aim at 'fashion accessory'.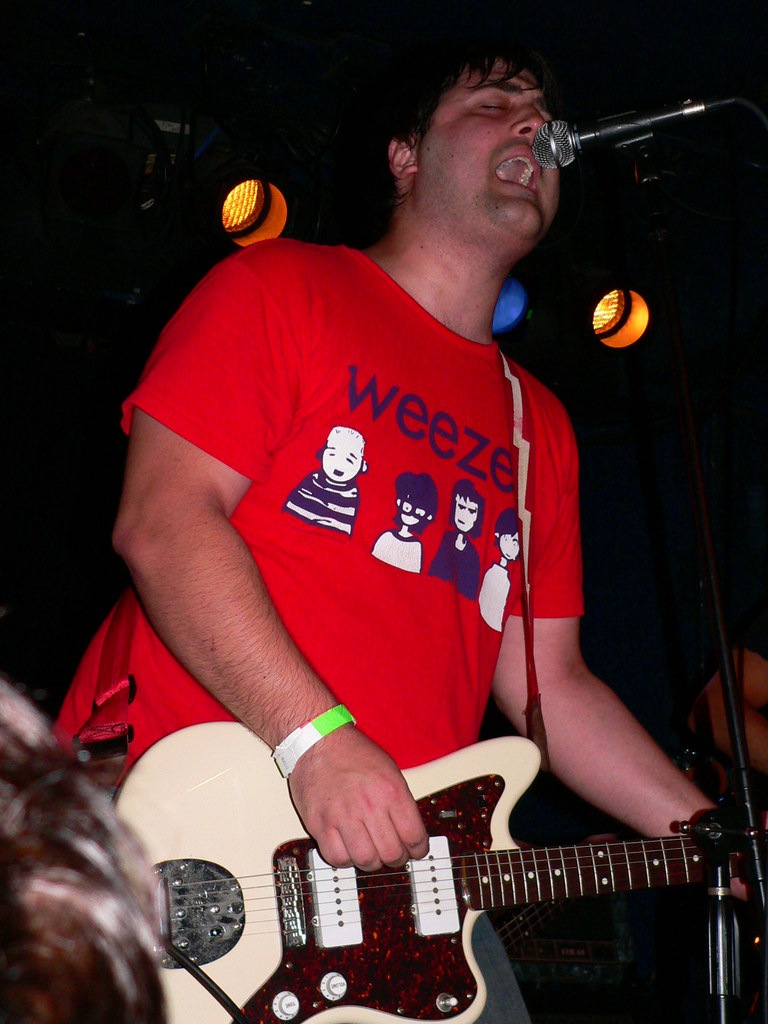
Aimed at 267/703/356/774.
